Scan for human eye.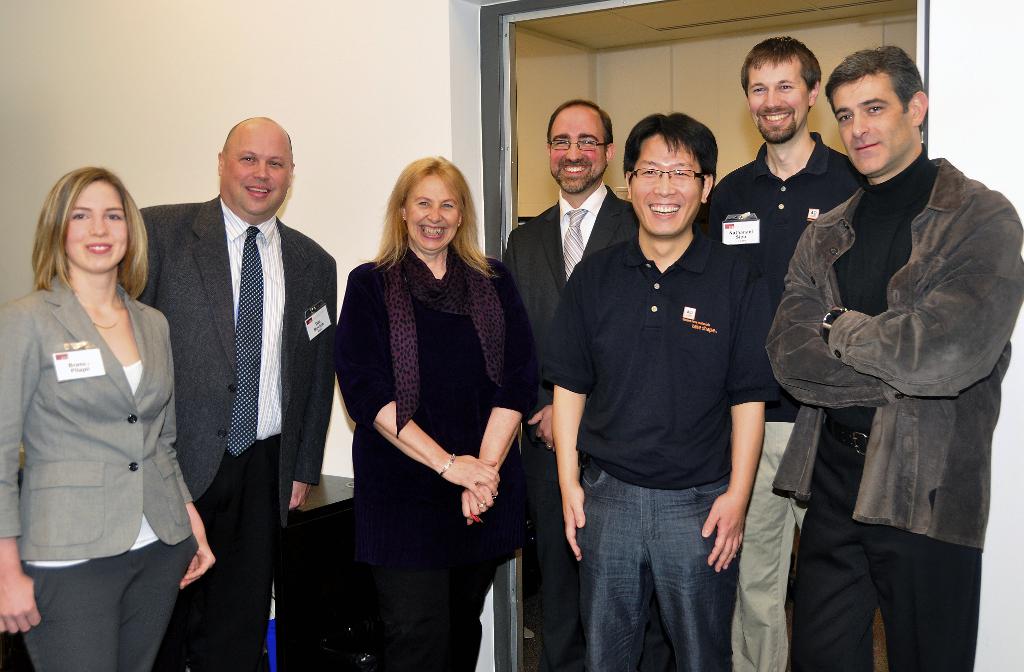
Scan result: [675,170,691,178].
